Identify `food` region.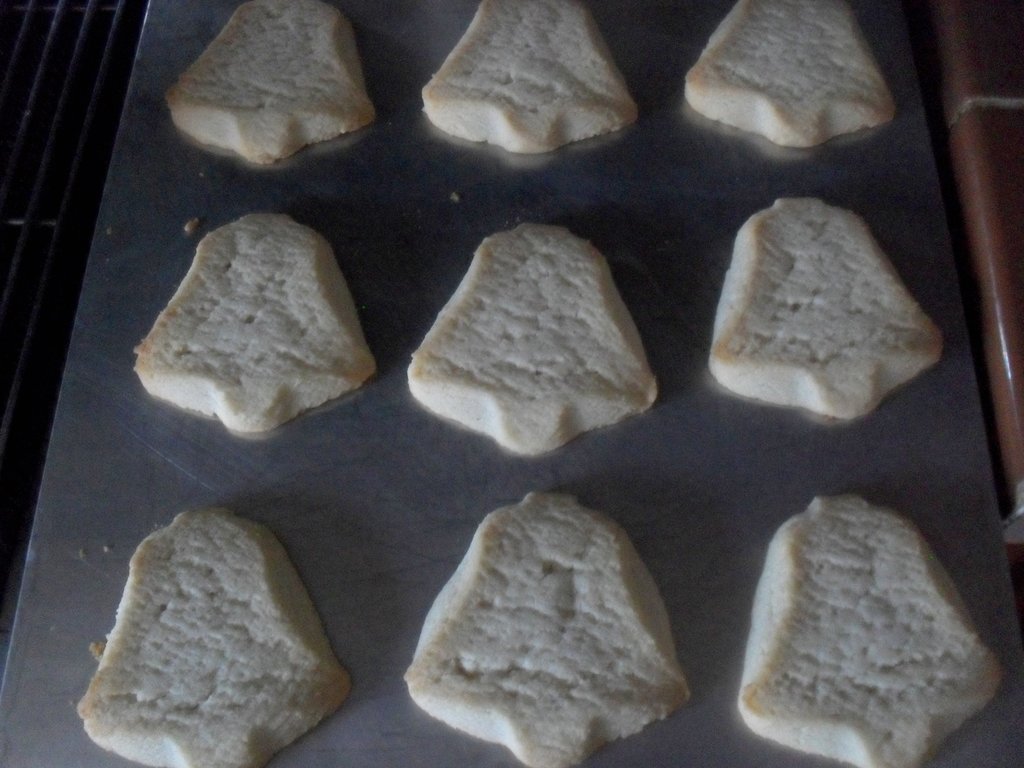
Region: 402/490/695/767.
